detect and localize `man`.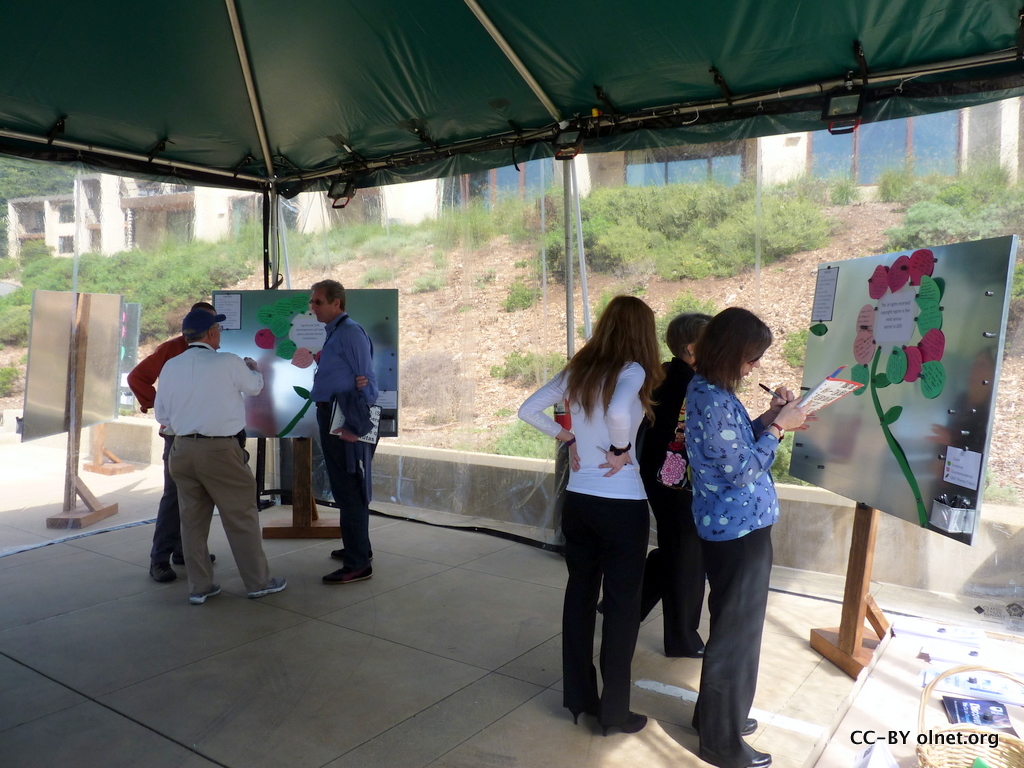
Localized at select_region(152, 302, 289, 602).
